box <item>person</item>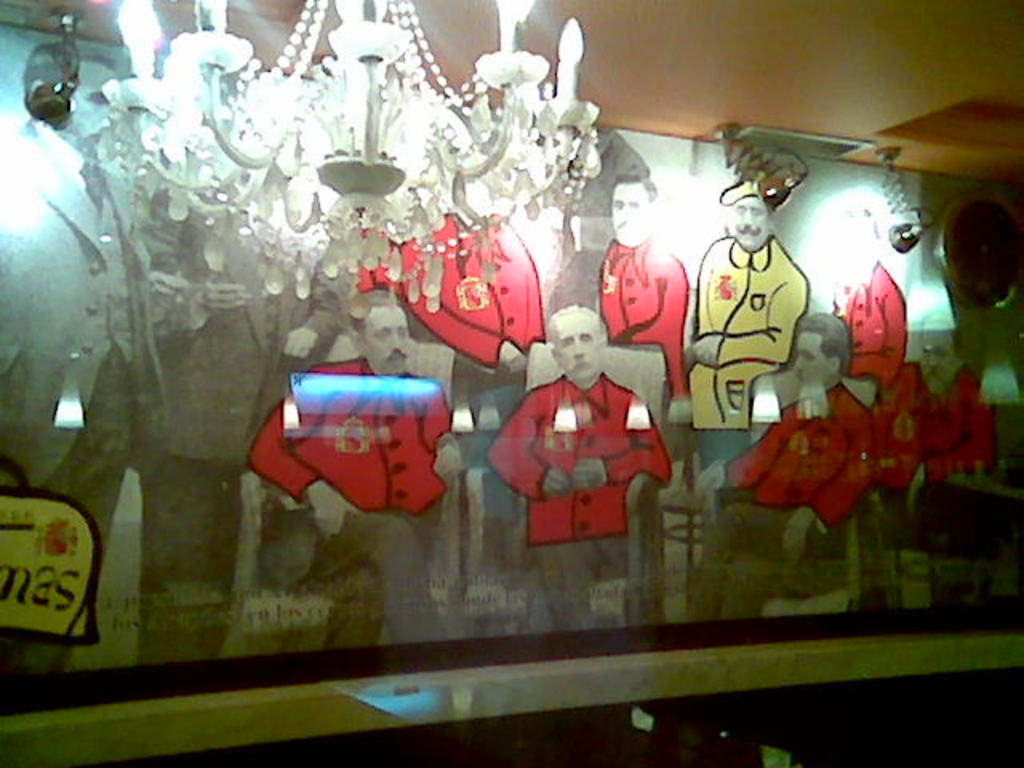
[left=824, top=198, right=902, bottom=362]
